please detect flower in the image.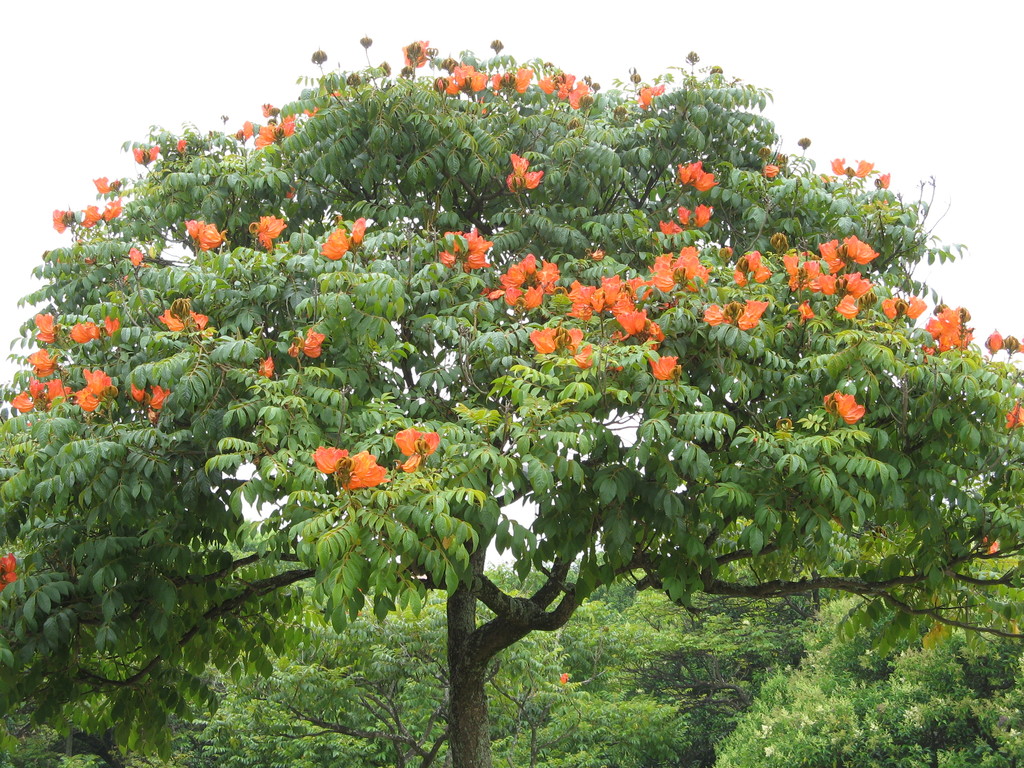
box=[324, 228, 348, 259].
